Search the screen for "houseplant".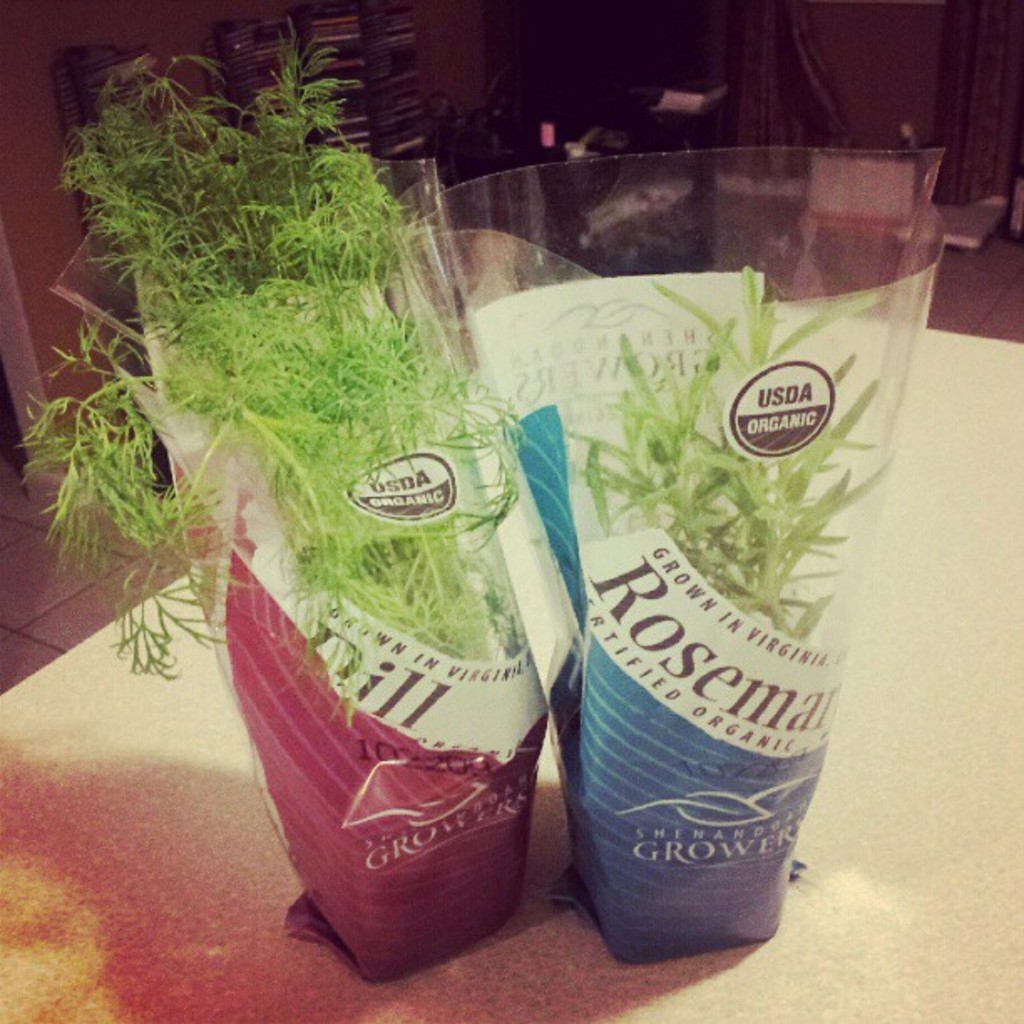
Found at l=5, t=2, r=594, b=980.
